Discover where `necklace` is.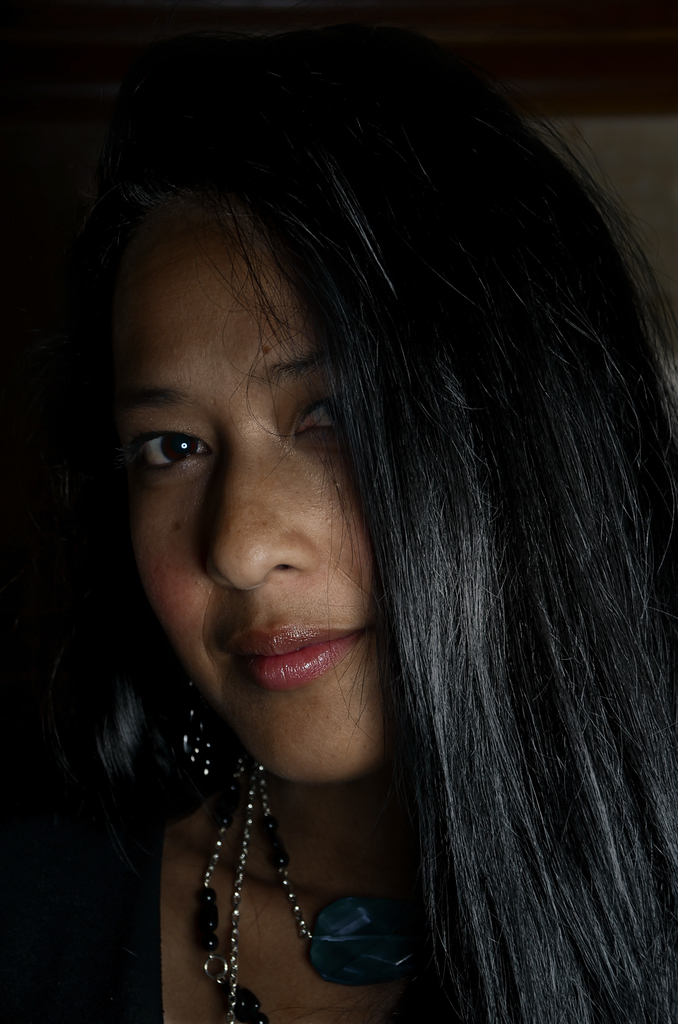
Discovered at (166,735,401,989).
